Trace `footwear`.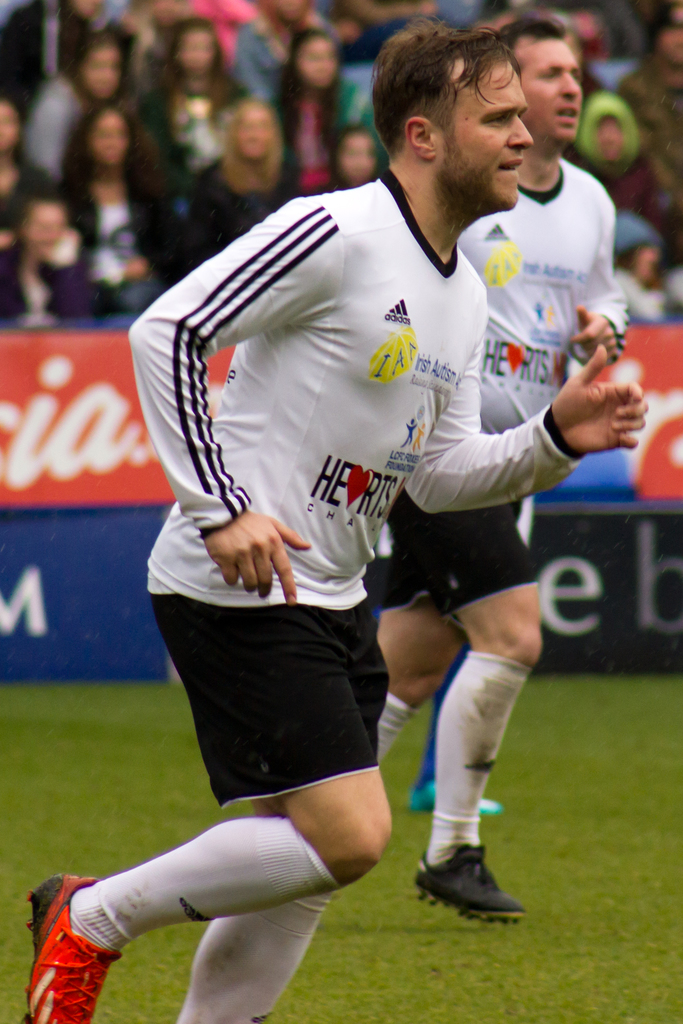
Traced to crop(422, 828, 533, 924).
